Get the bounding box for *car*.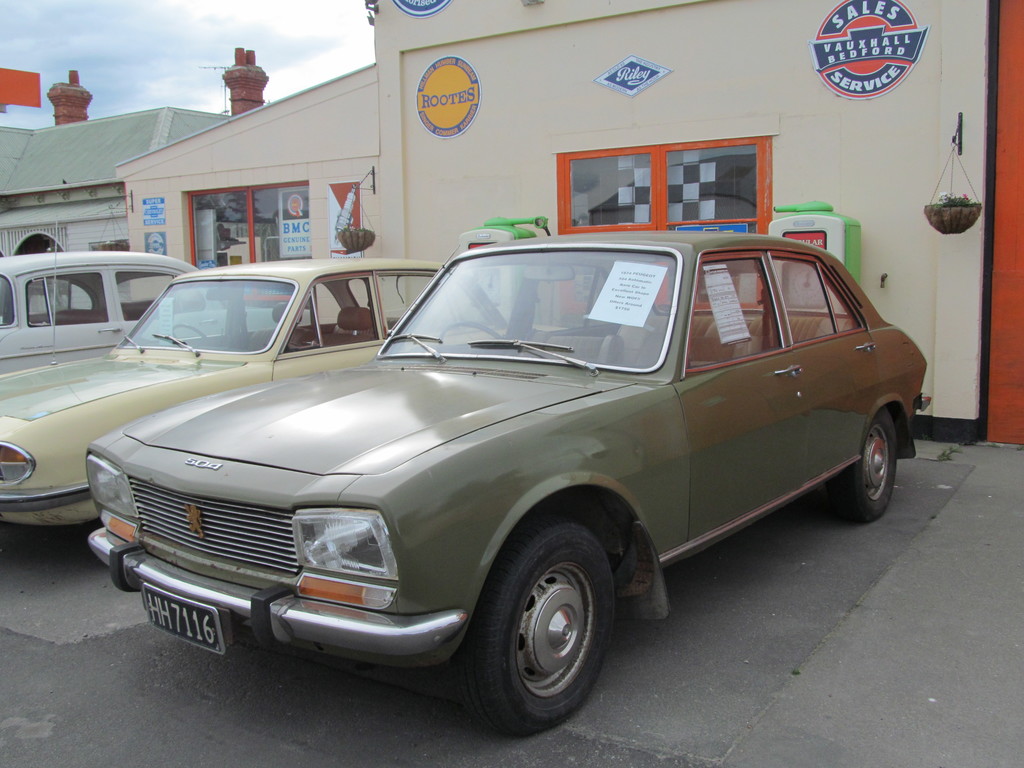
0/244/310/379.
